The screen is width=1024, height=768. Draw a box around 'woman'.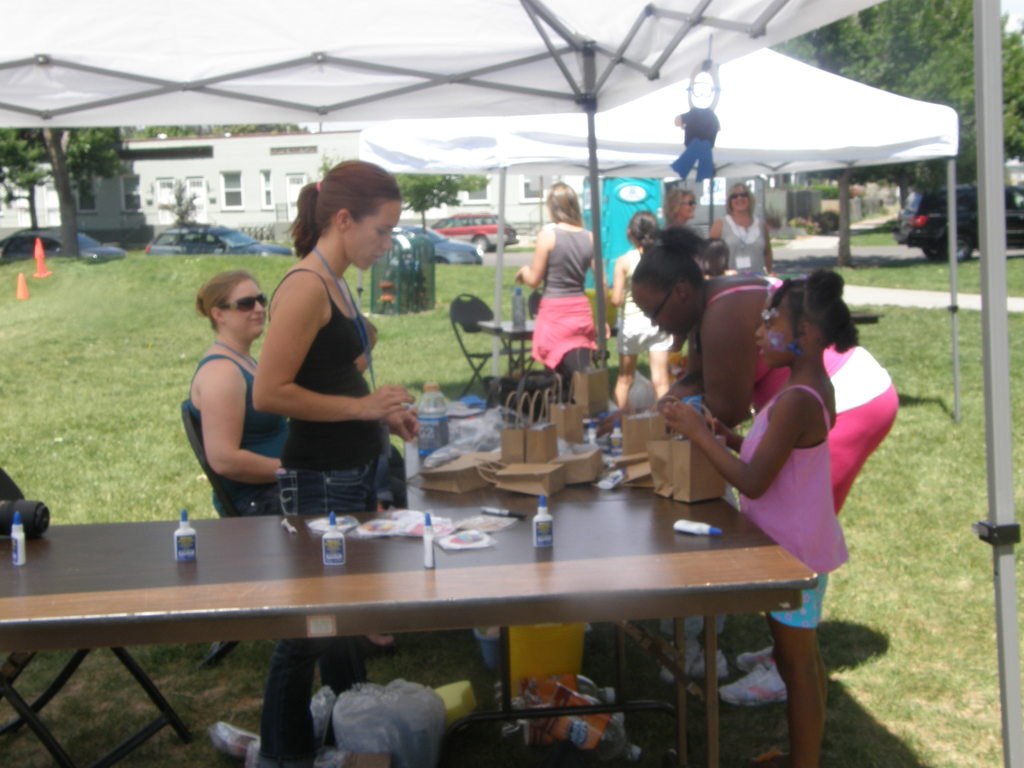
{"x1": 701, "y1": 183, "x2": 780, "y2": 281}.
